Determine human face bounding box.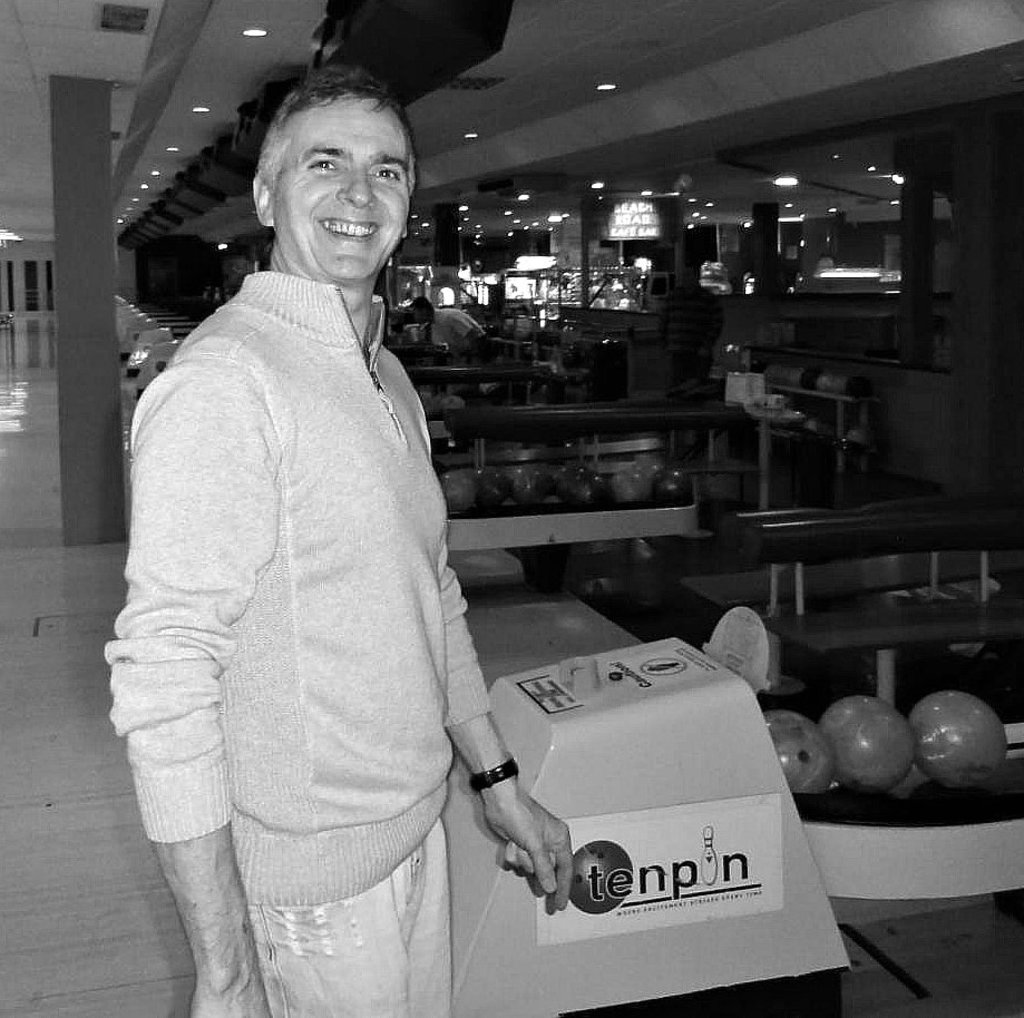
Determined: box(271, 94, 412, 290).
